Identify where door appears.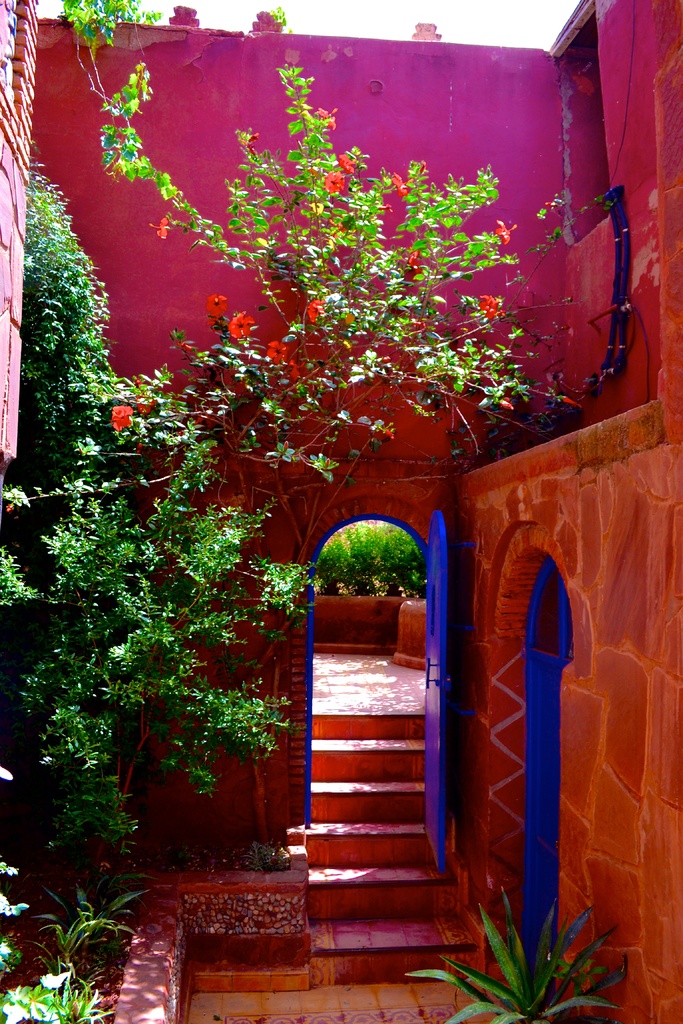
Appears at 518:552:579:996.
